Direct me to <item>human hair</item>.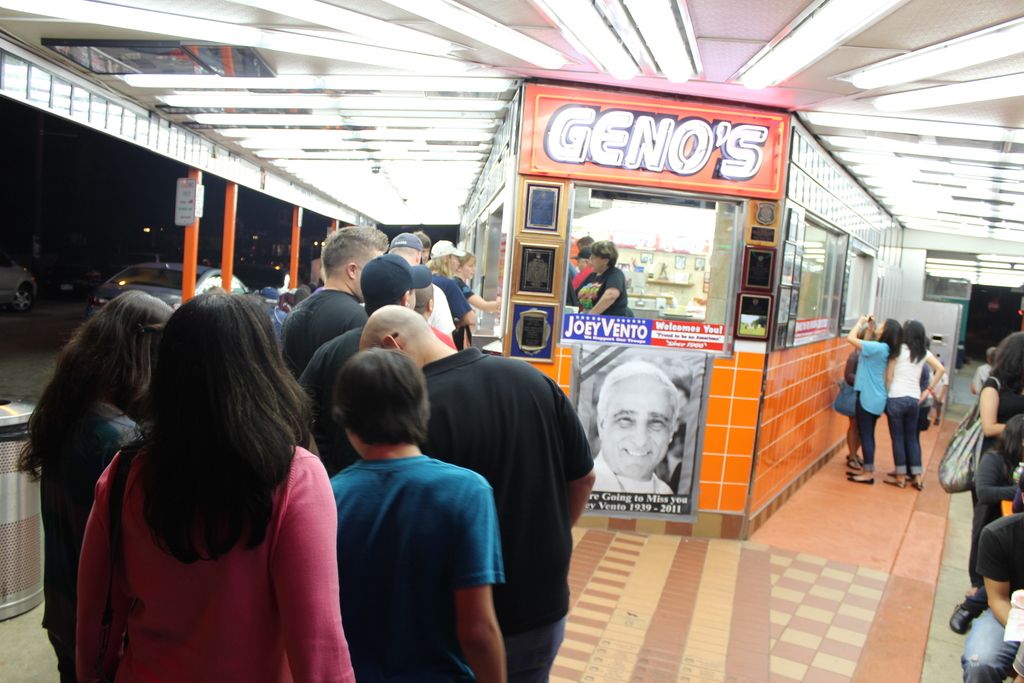
Direction: (588,244,623,268).
